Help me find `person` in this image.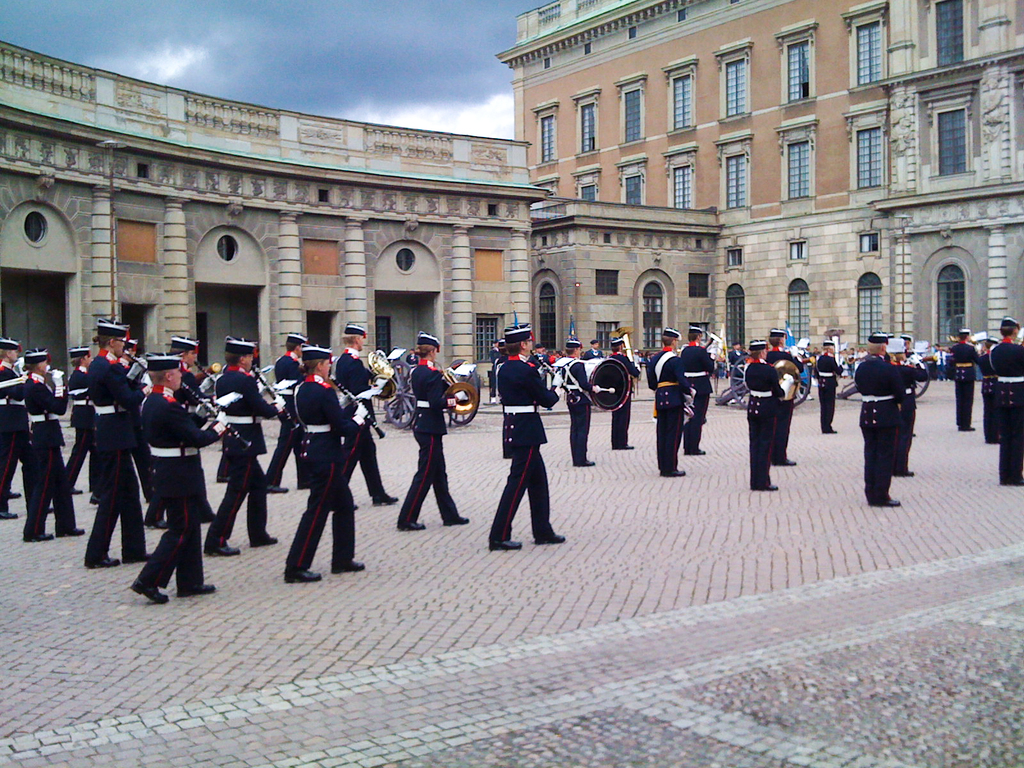
Found it: 994, 323, 1023, 486.
